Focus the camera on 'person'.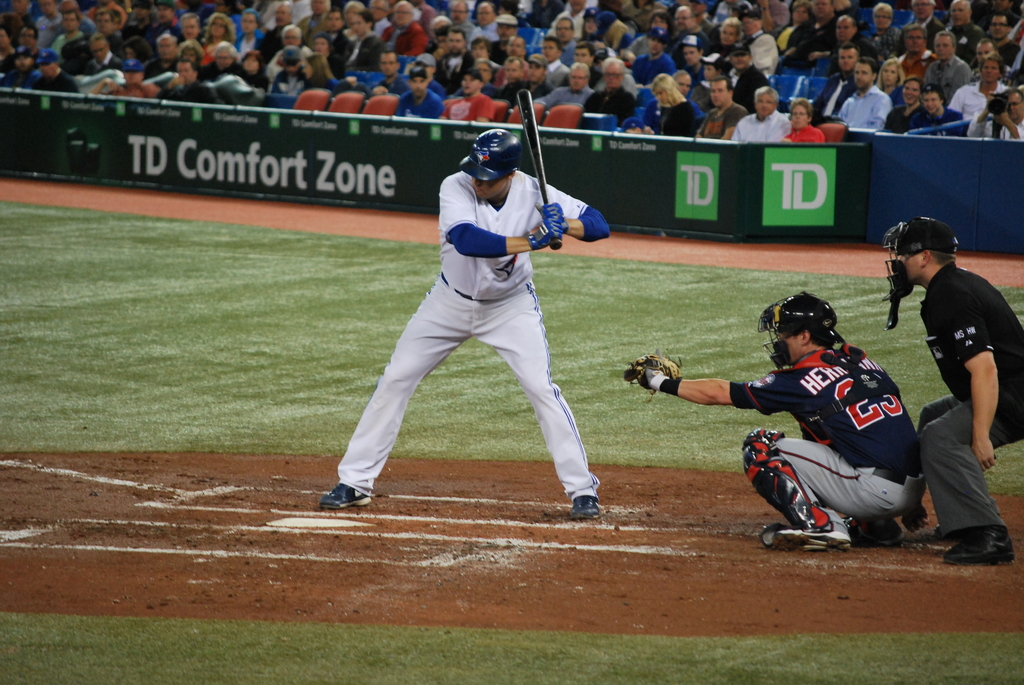
Focus region: [614, 283, 931, 546].
